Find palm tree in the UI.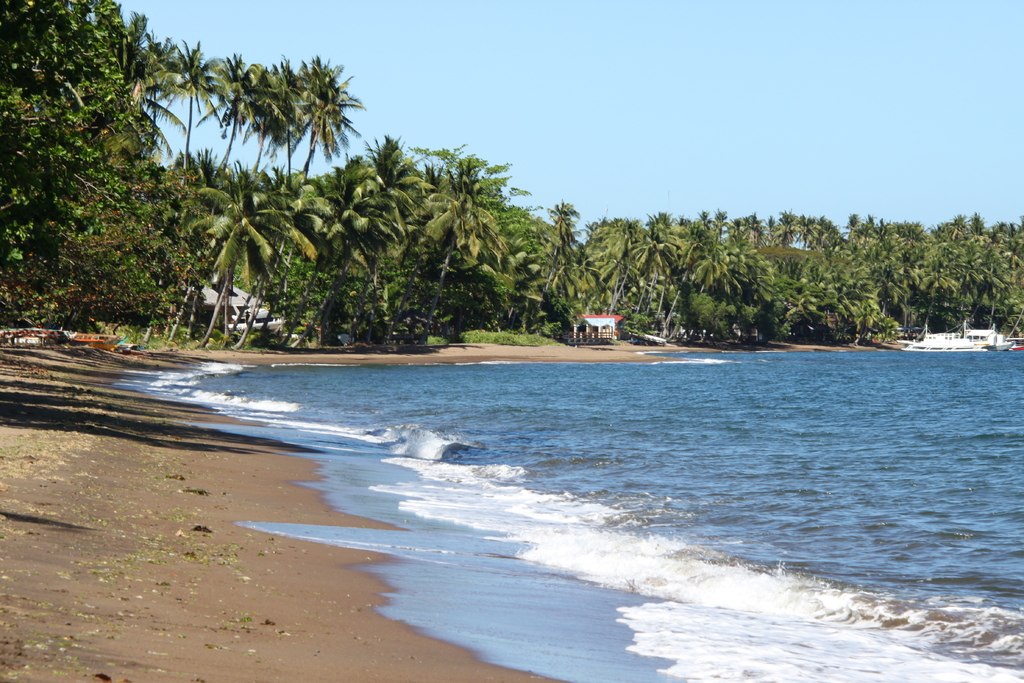
UI element at BBox(175, 34, 218, 205).
